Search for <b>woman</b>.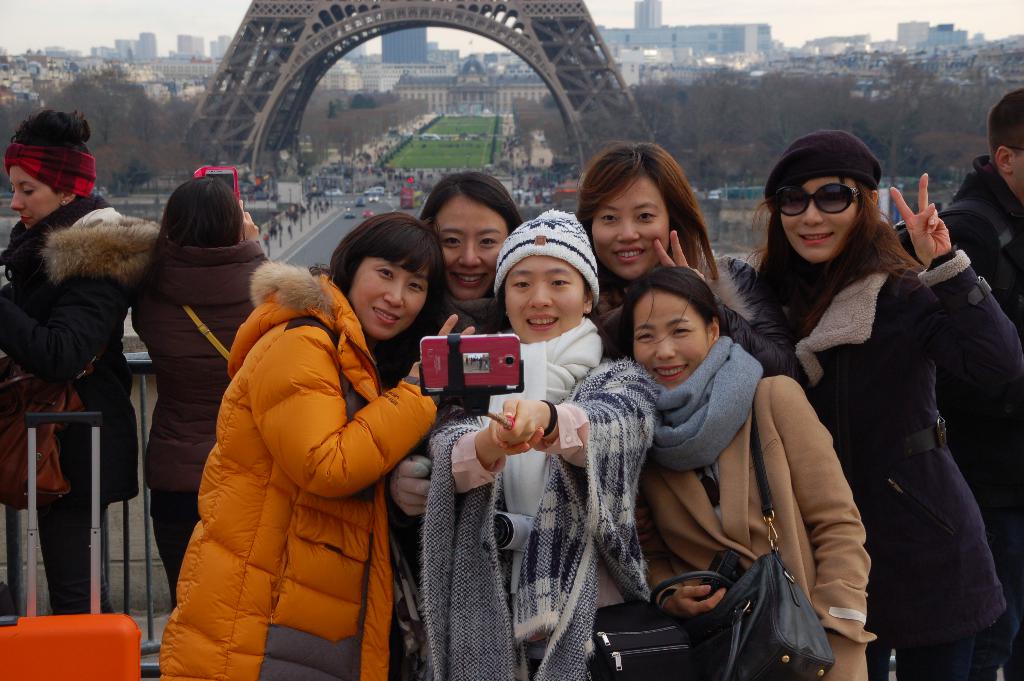
Found at [418,209,660,680].
